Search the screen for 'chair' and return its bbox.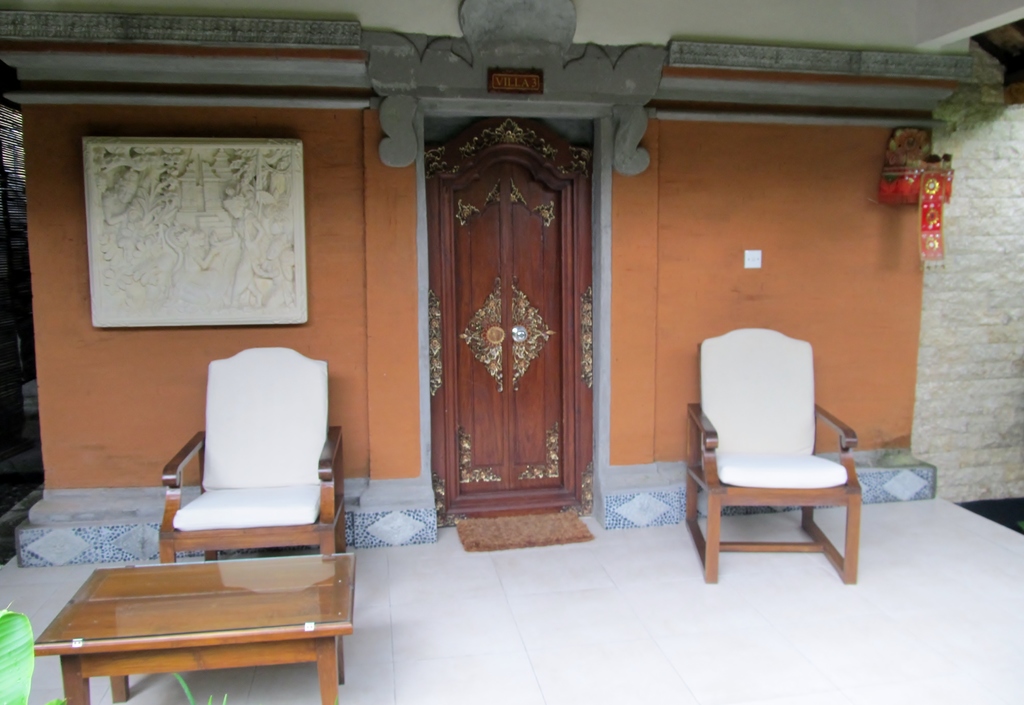
Found: x1=693, y1=311, x2=890, y2=592.
